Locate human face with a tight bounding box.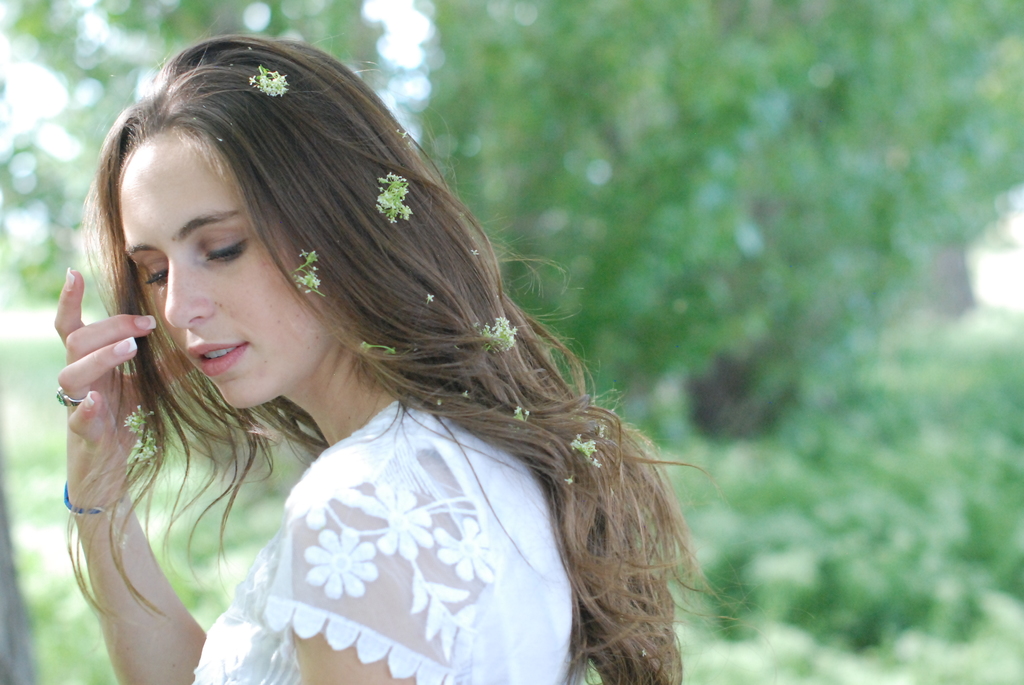
118/130/338/409.
